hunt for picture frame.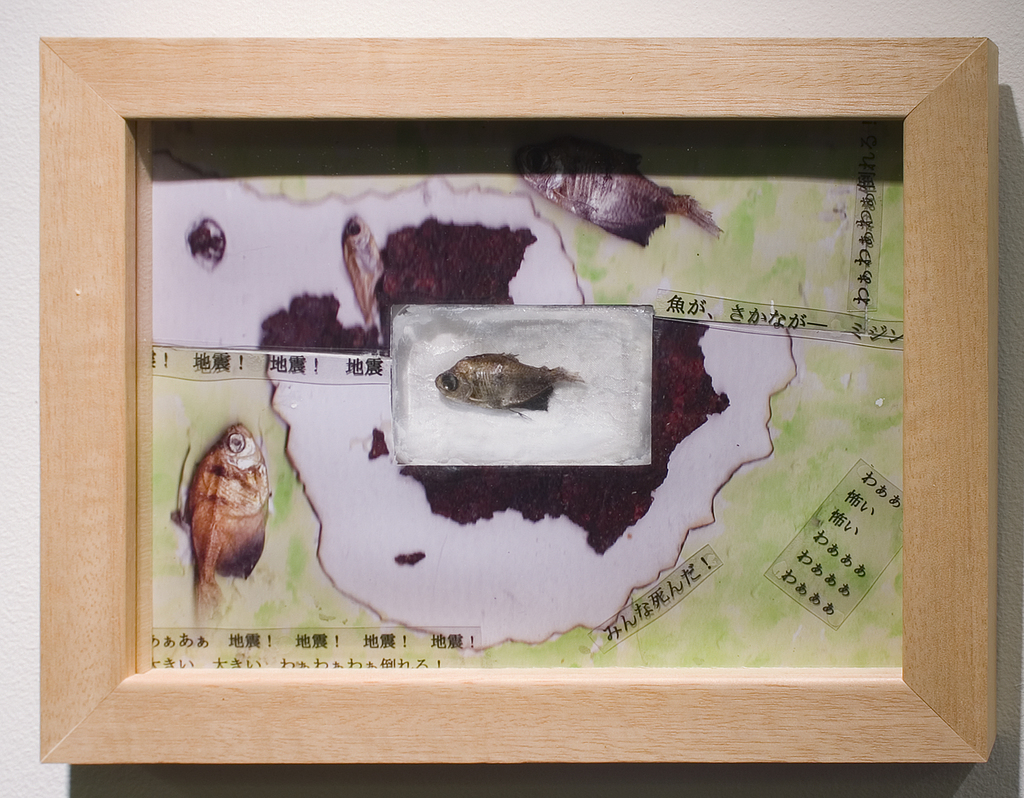
Hunted down at <bbox>21, 35, 1003, 775</bbox>.
